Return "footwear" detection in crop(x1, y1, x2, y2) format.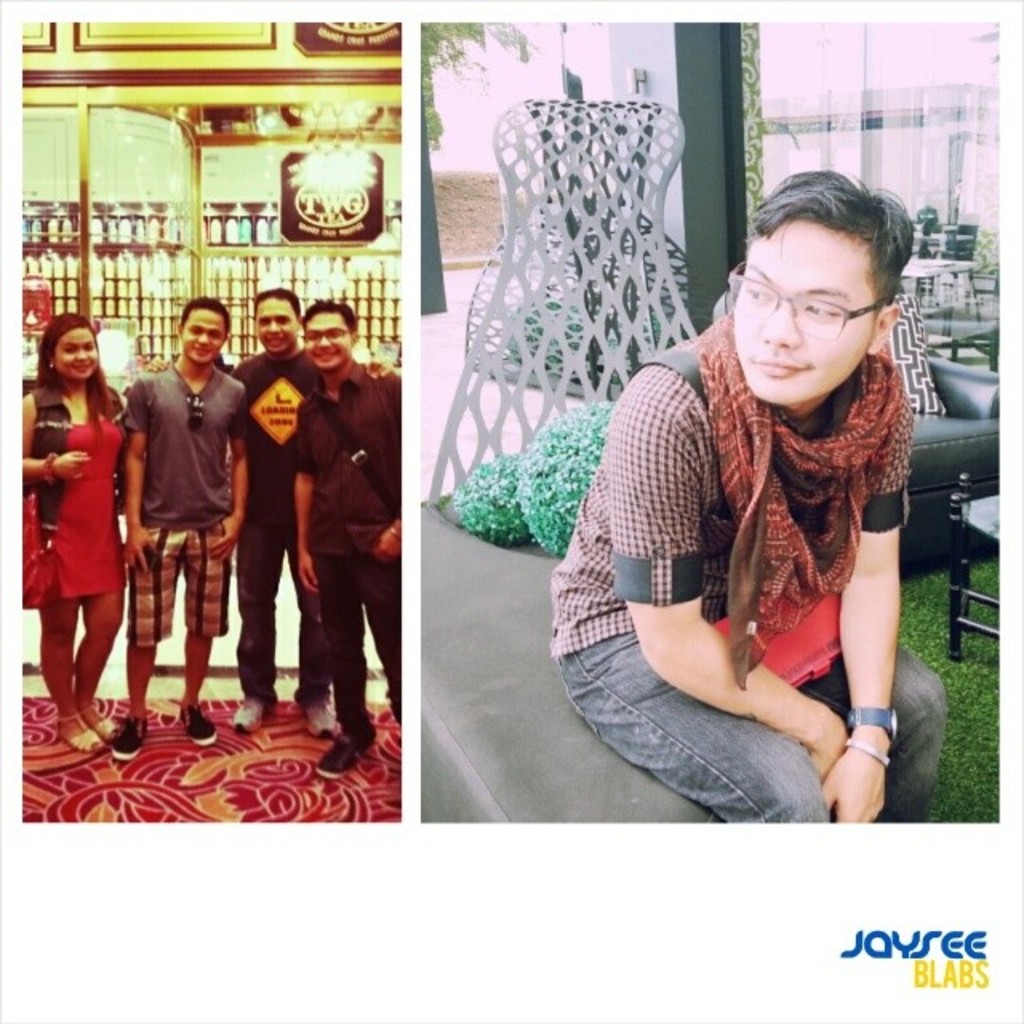
crop(176, 691, 210, 742).
